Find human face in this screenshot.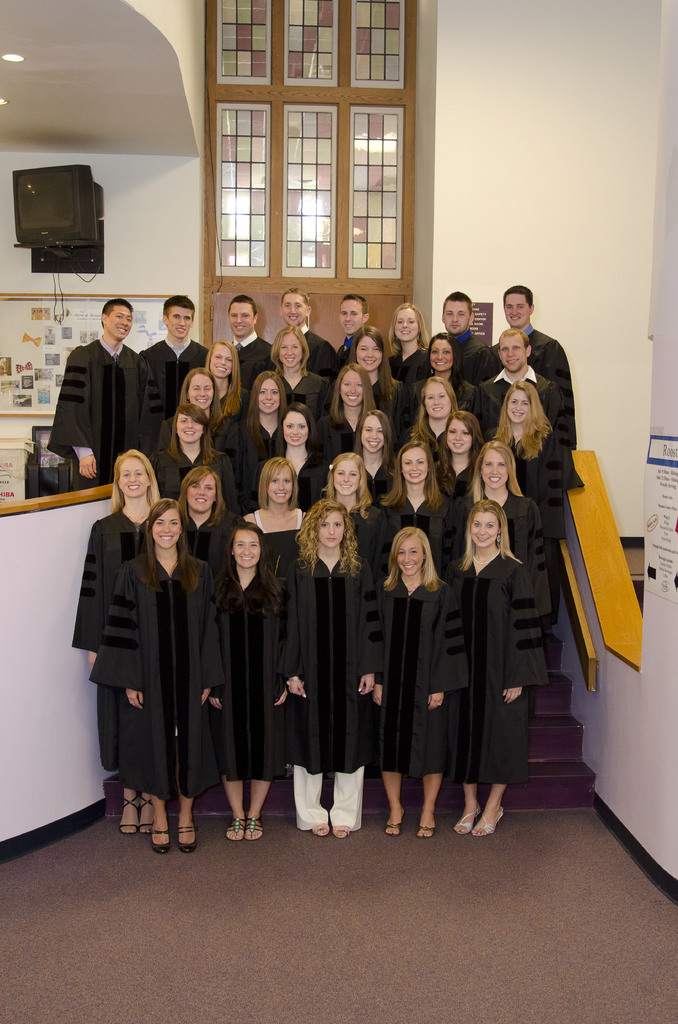
The bounding box for human face is bbox=(110, 304, 131, 340).
